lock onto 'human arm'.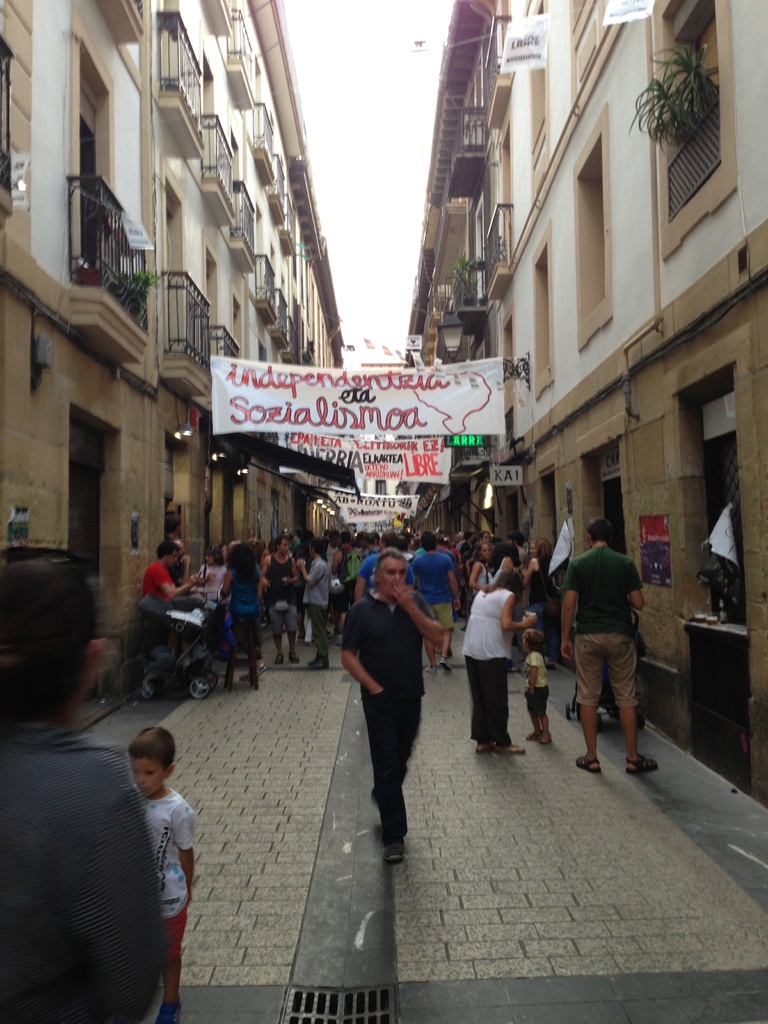
Locked: {"left": 434, "top": 557, "right": 460, "bottom": 612}.
